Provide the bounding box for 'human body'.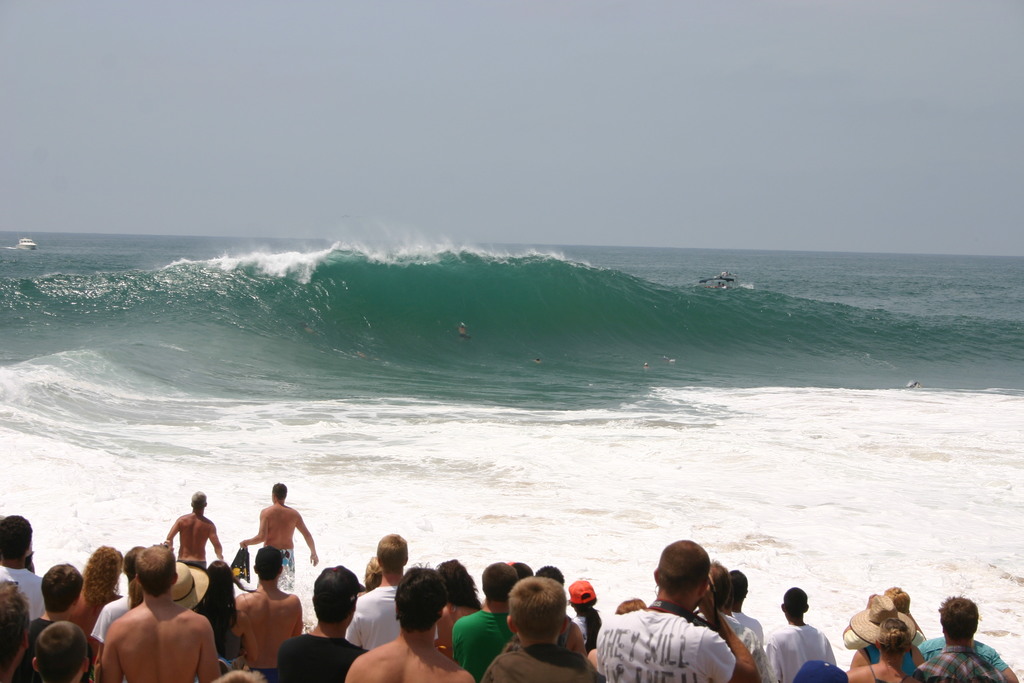
40 562 86 613.
